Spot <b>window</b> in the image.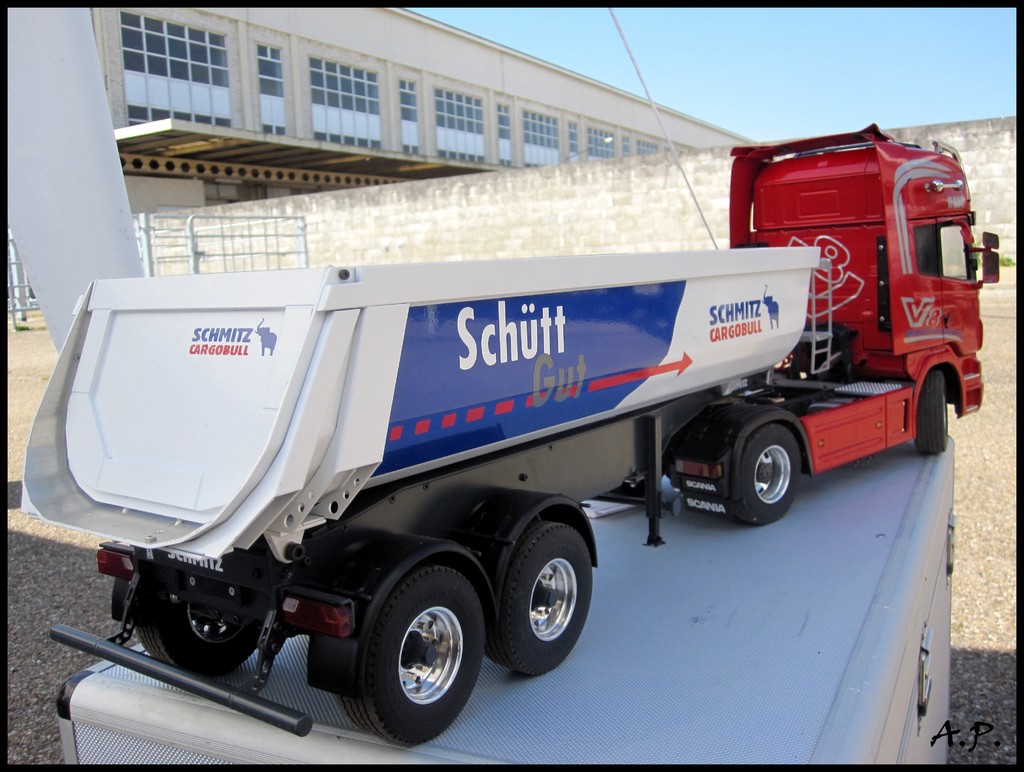
<b>window</b> found at 305:55:388:151.
